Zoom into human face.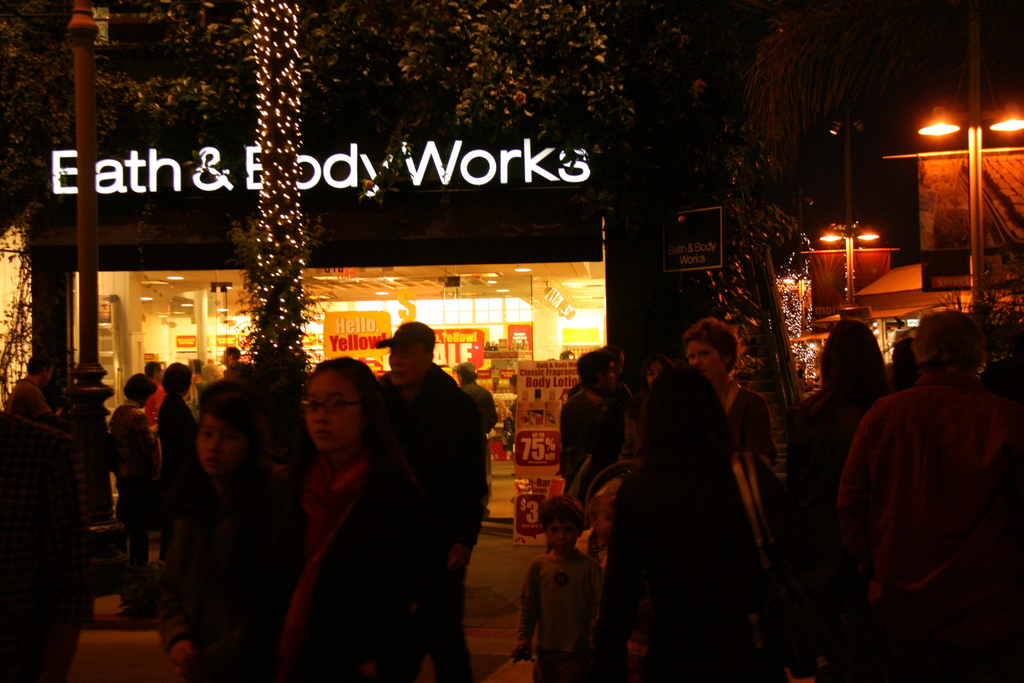
Zoom target: pyautogui.locateOnScreen(387, 341, 428, 382).
